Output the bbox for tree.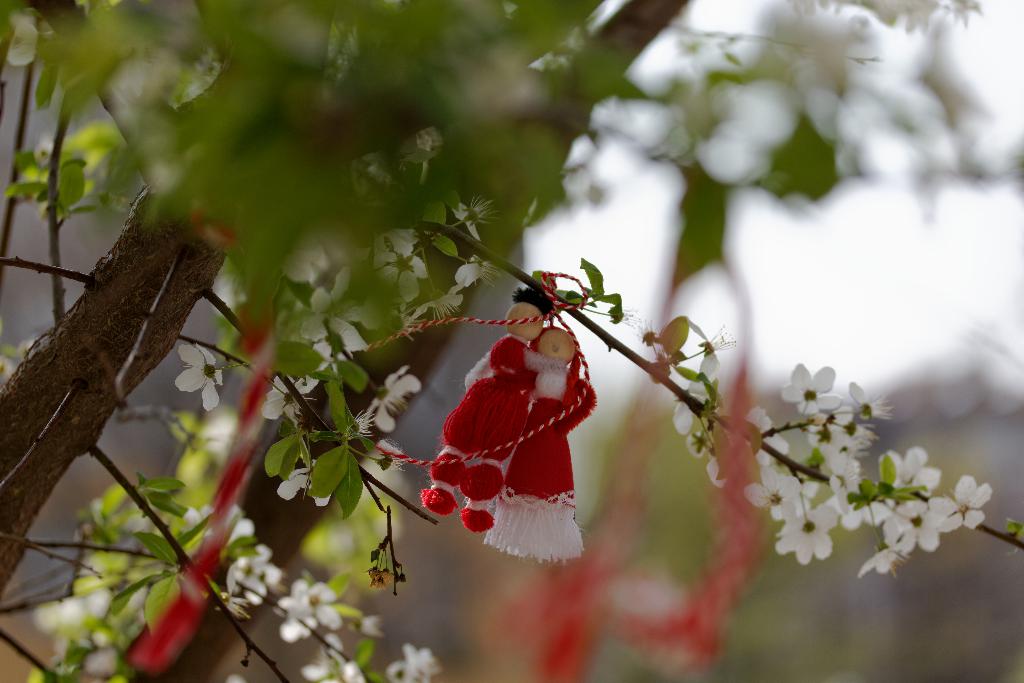
0:6:1020:682.
